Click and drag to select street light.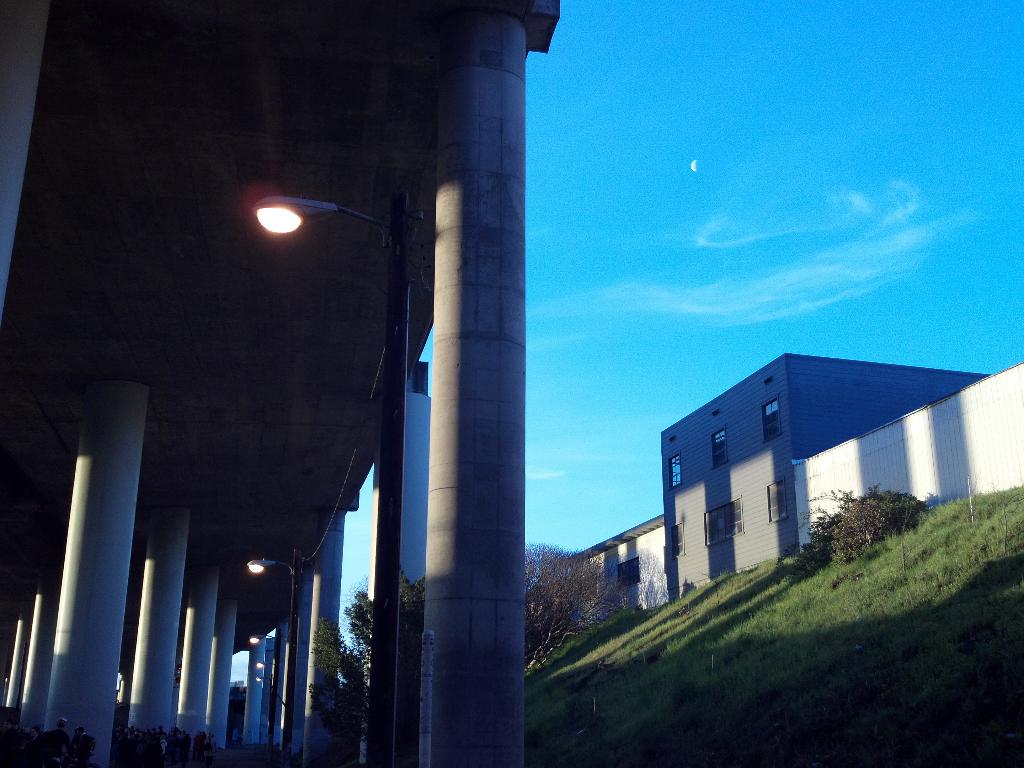
Selection: [x1=250, y1=177, x2=422, y2=767].
